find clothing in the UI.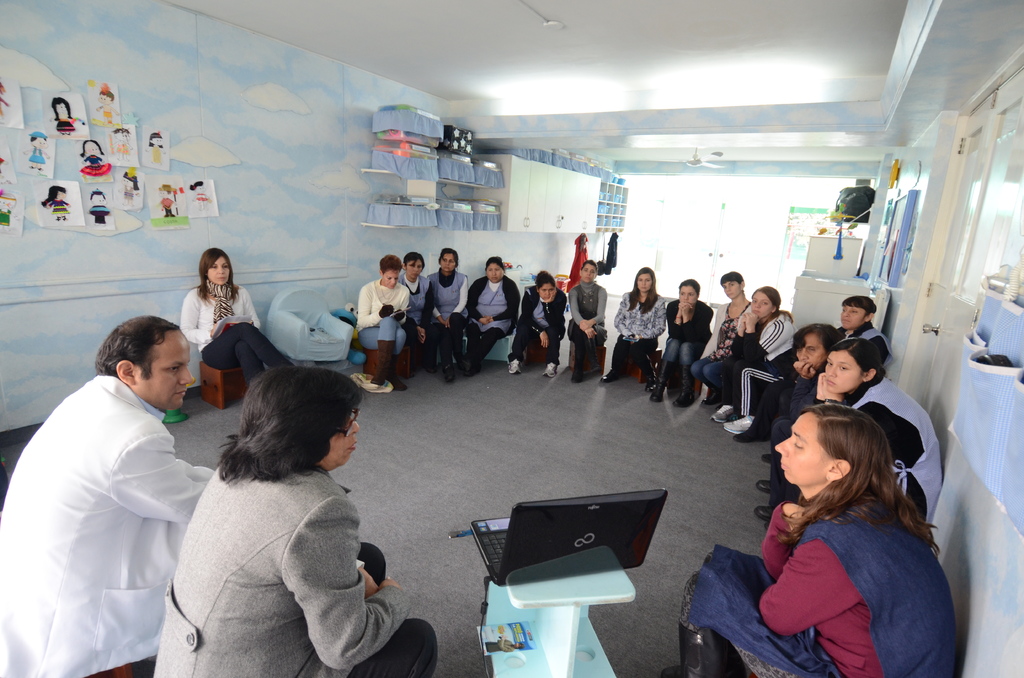
UI element at x1=18 y1=337 x2=213 y2=665.
